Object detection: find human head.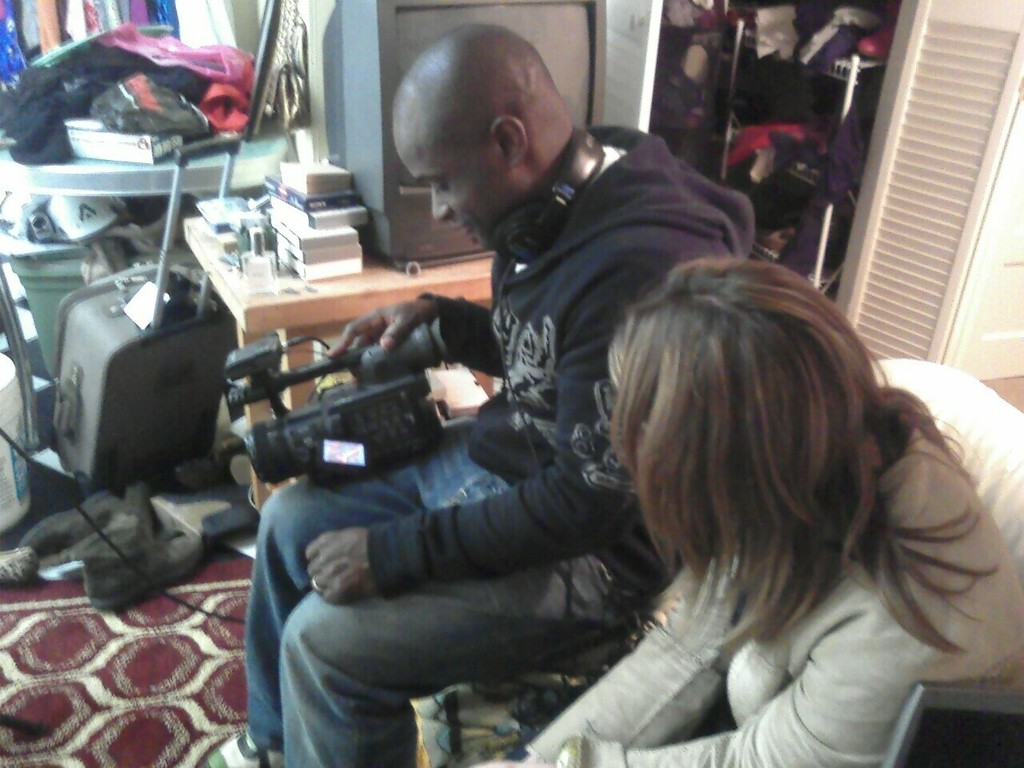
crop(383, 23, 586, 209).
